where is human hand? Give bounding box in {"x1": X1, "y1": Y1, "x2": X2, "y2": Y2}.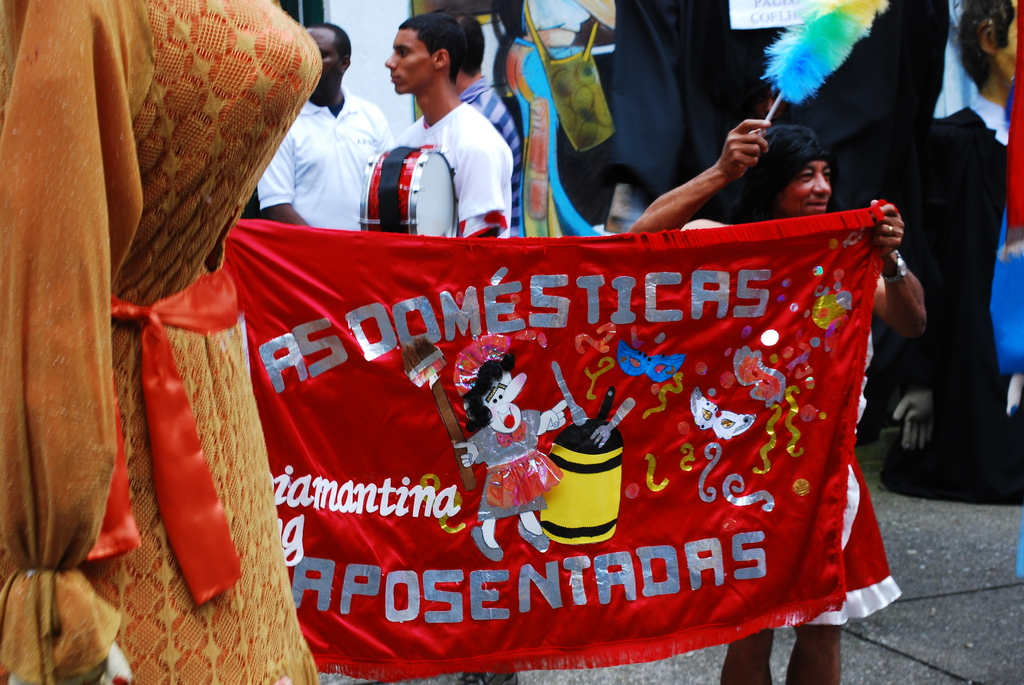
{"x1": 868, "y1": 200, "x2": 905, "y2": 260}.
